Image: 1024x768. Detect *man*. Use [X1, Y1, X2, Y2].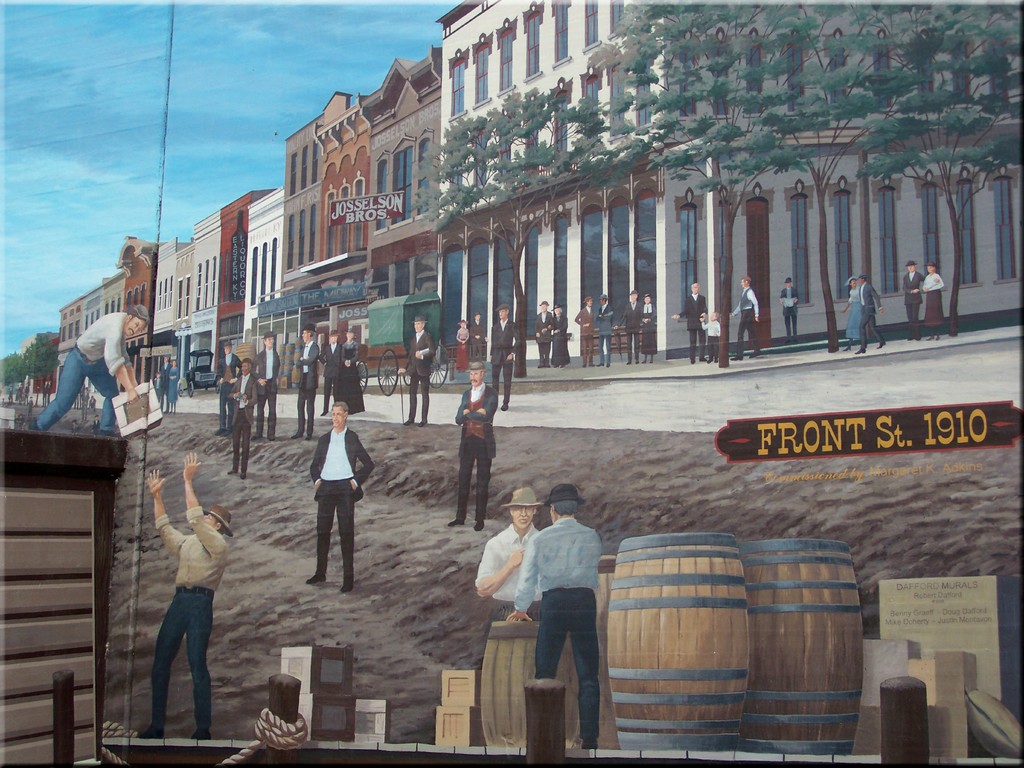
[618, 289, 646, 365].
